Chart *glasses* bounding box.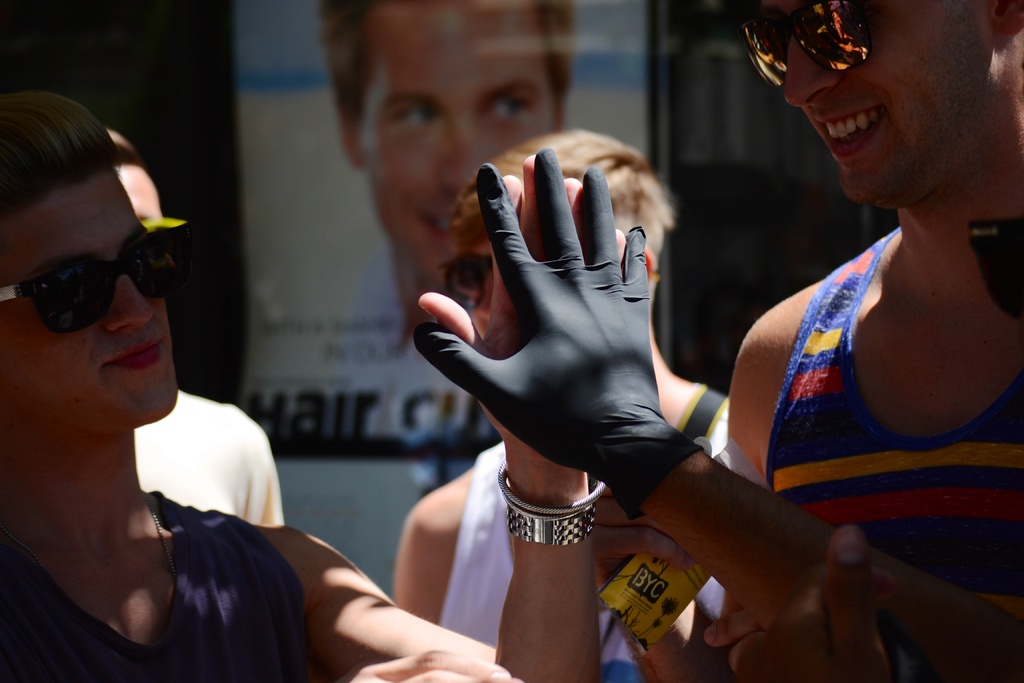
Charted: x1=0, y1=224, x2=190, y2=337.
